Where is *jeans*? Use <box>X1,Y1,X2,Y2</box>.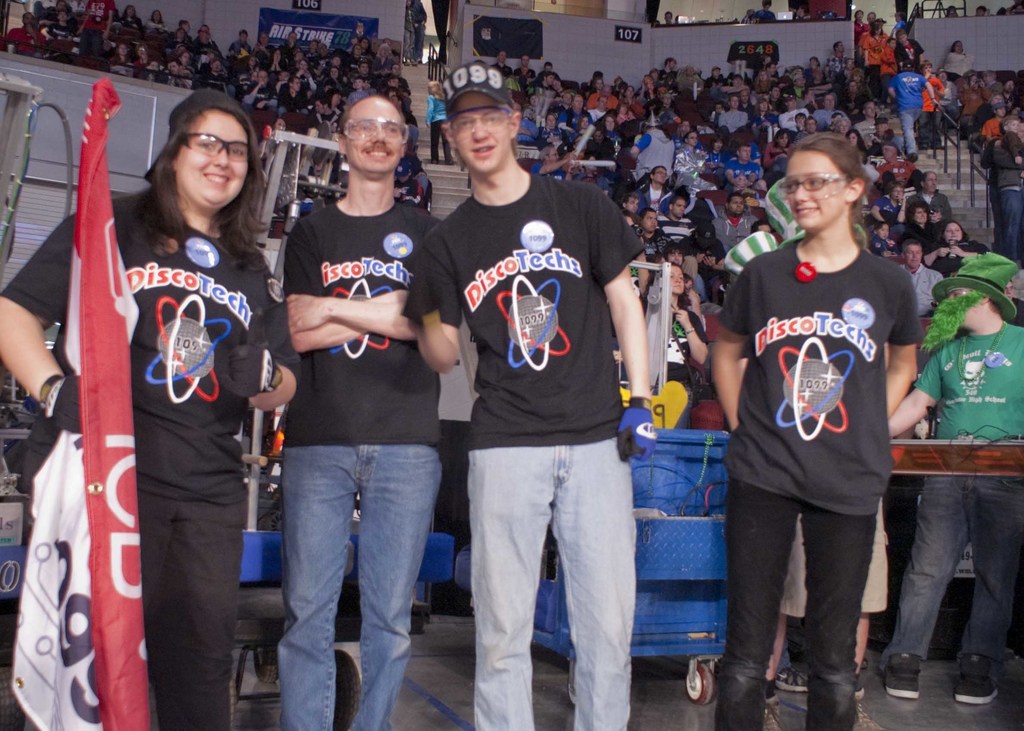
<box>278,440,445,730</box>.
